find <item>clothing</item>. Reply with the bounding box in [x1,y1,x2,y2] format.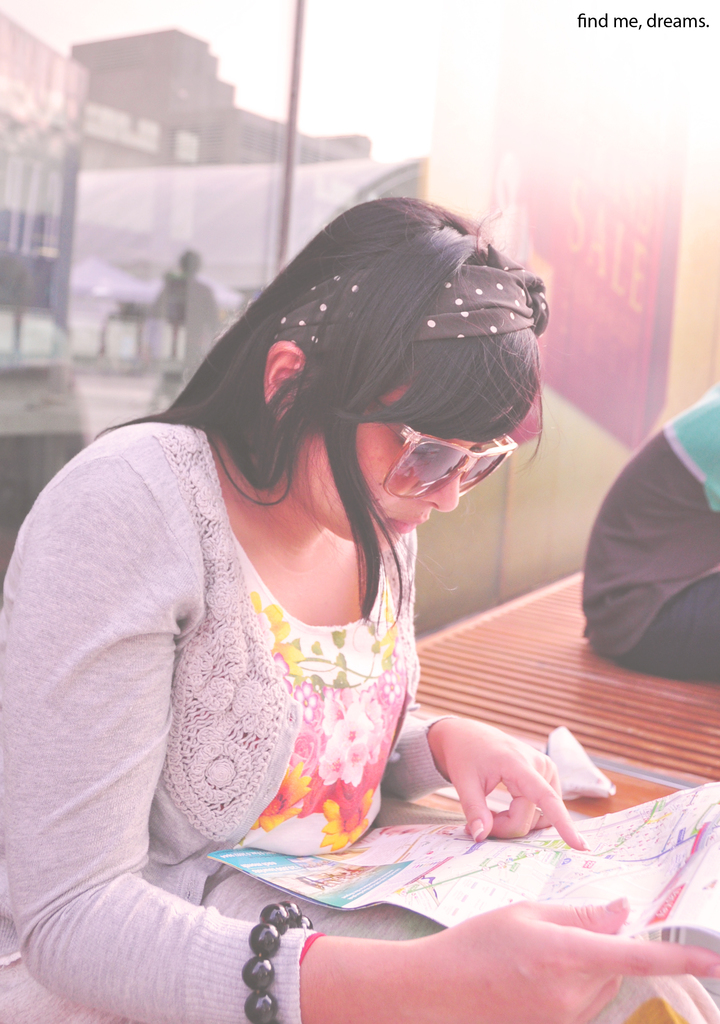
[35,414,471,964].
